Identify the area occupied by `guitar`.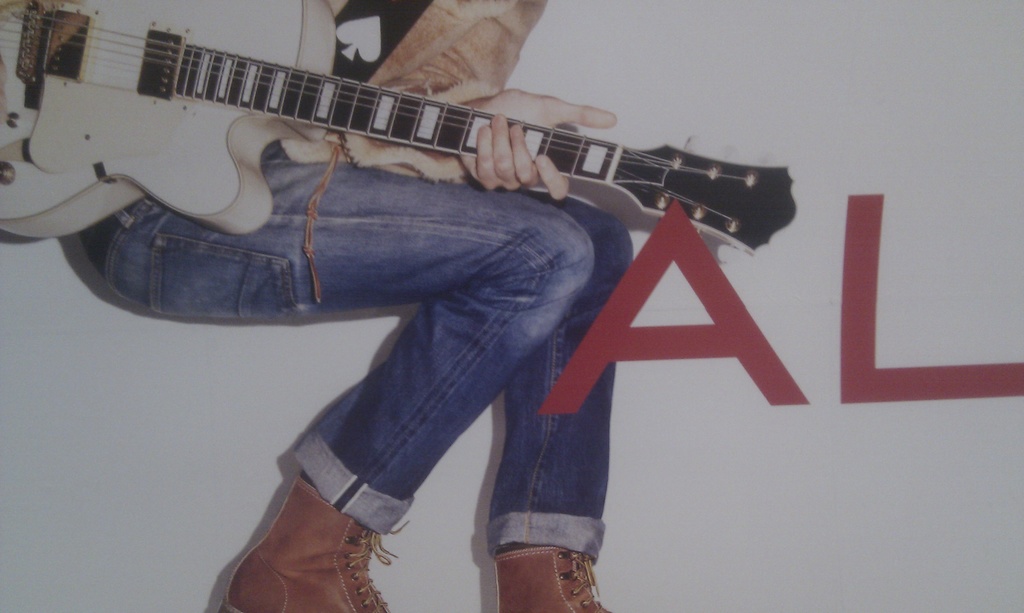
Area: box(12, 13, 861, 262).
